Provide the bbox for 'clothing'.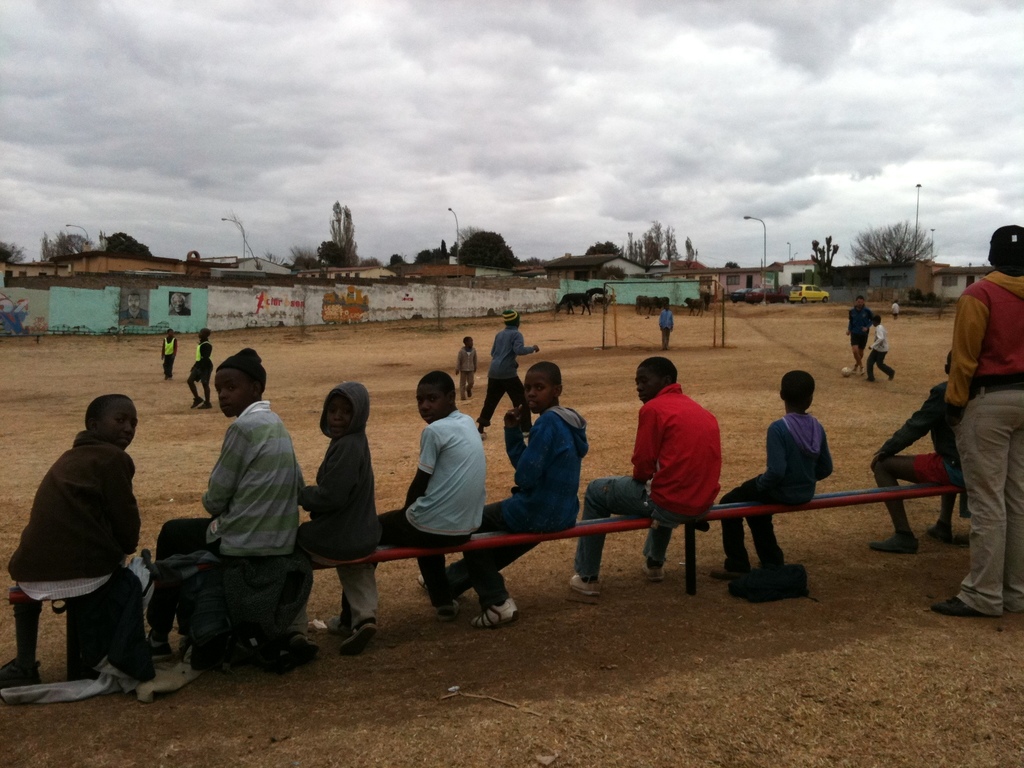
[340,409,486,616].
